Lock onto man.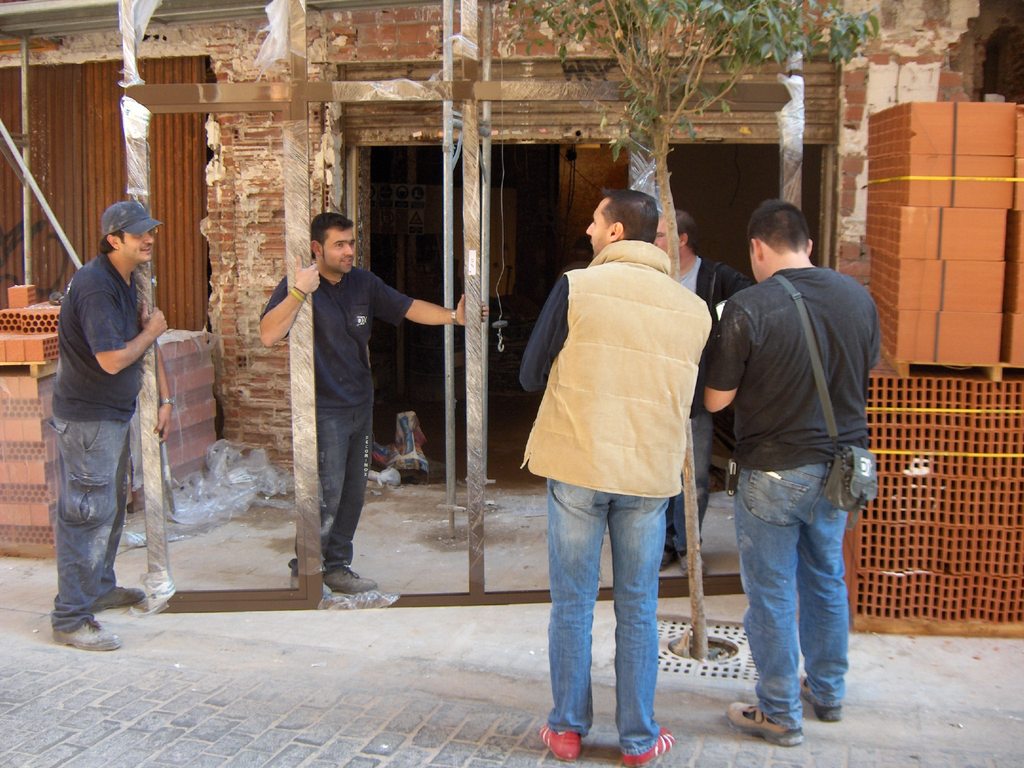
Locked: l=520, t=182, r=722, b=763.
